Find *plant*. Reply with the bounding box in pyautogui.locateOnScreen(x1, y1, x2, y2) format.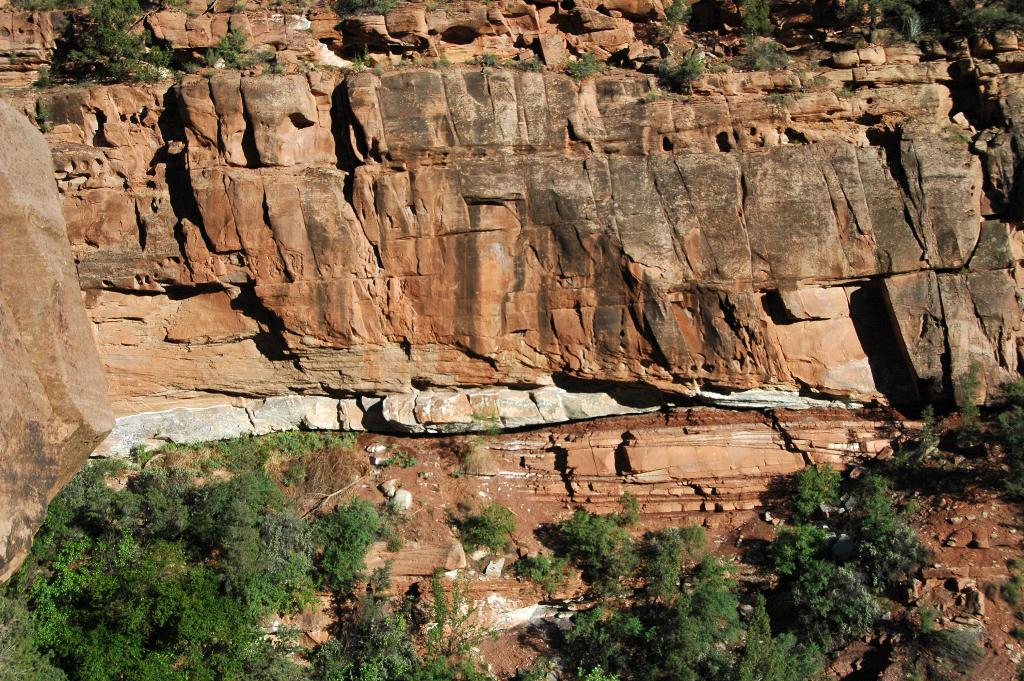
pyautogui.locateOnScreen(291, 4, 304, 15).
